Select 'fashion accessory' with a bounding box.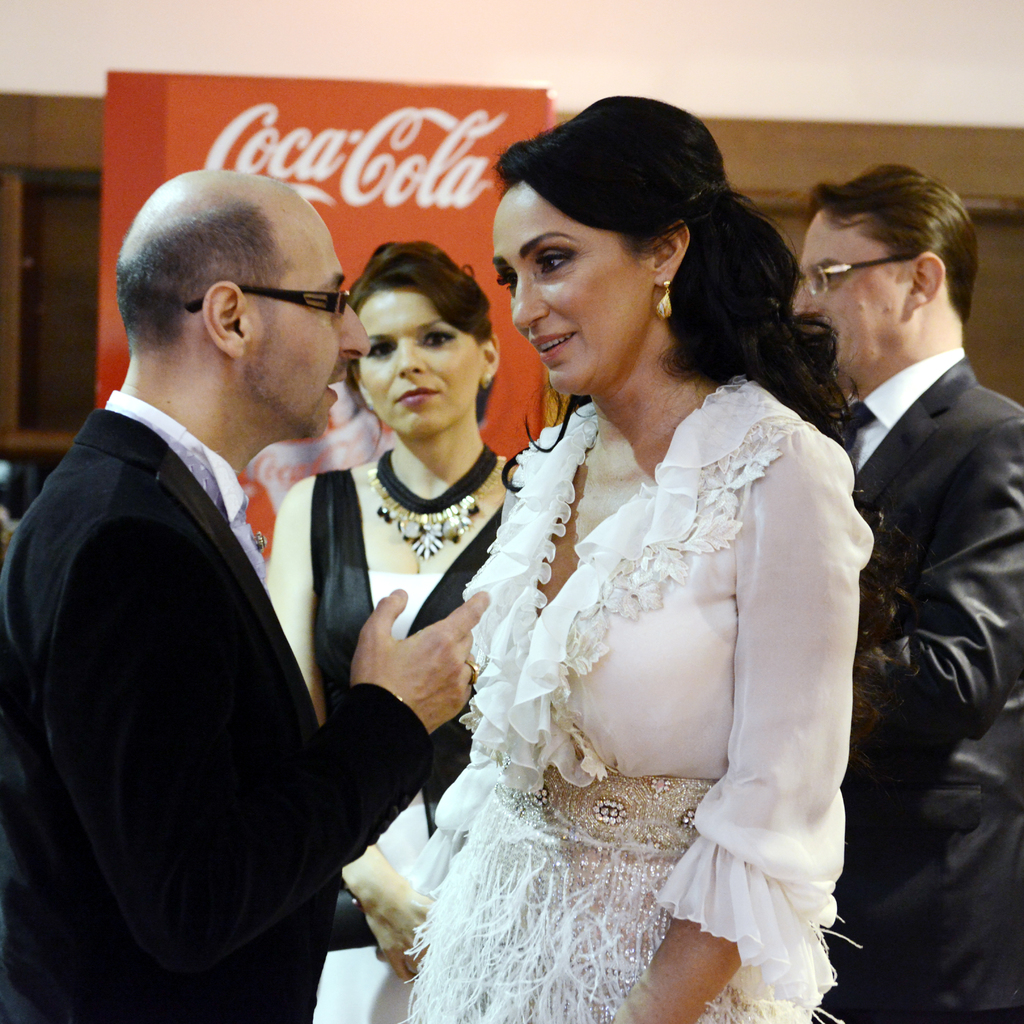
left=793, top=252, right=919, bottom=299.
